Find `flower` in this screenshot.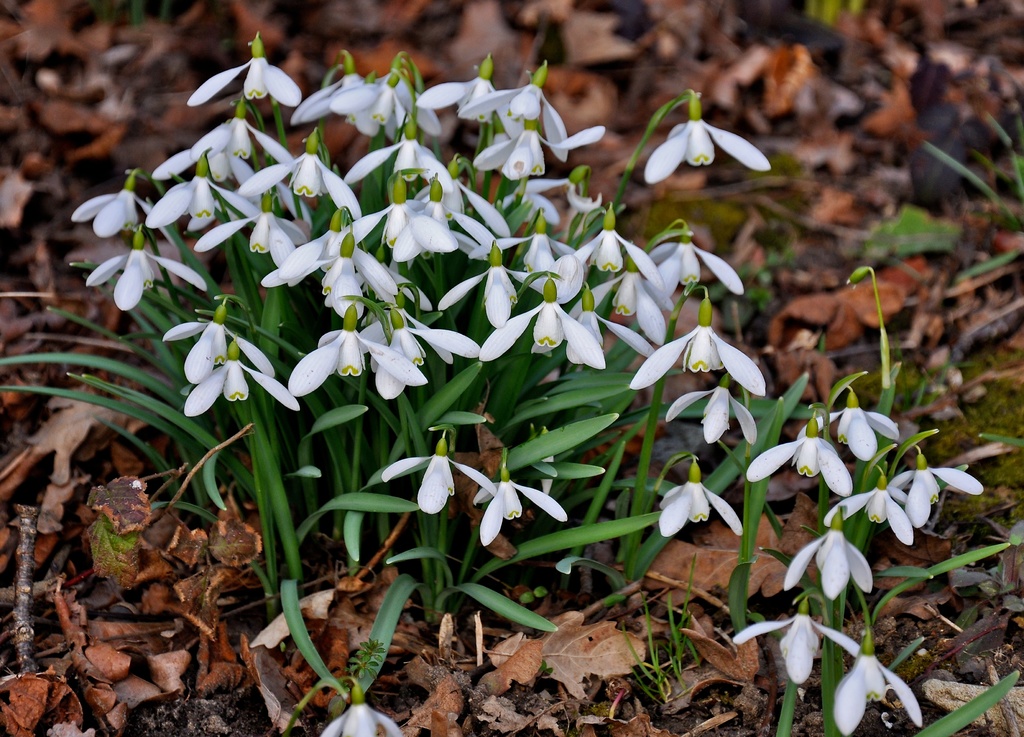
The bounding box for `flower` is (x1=883, y1=445, x2=982, y2=534).
